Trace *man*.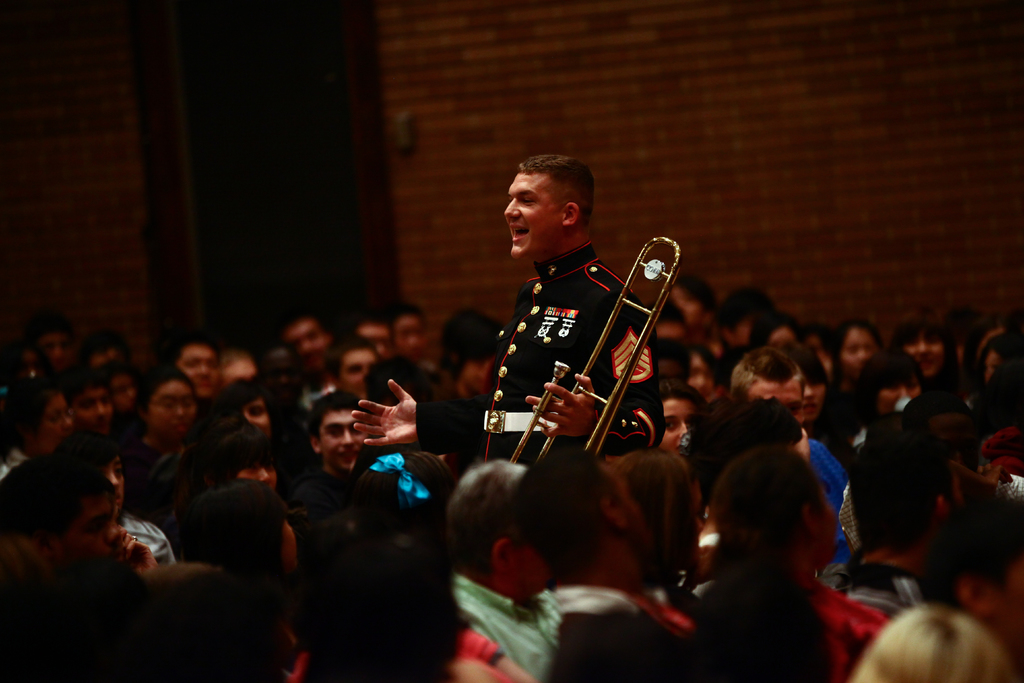
Traced to 280:315:330:372.
